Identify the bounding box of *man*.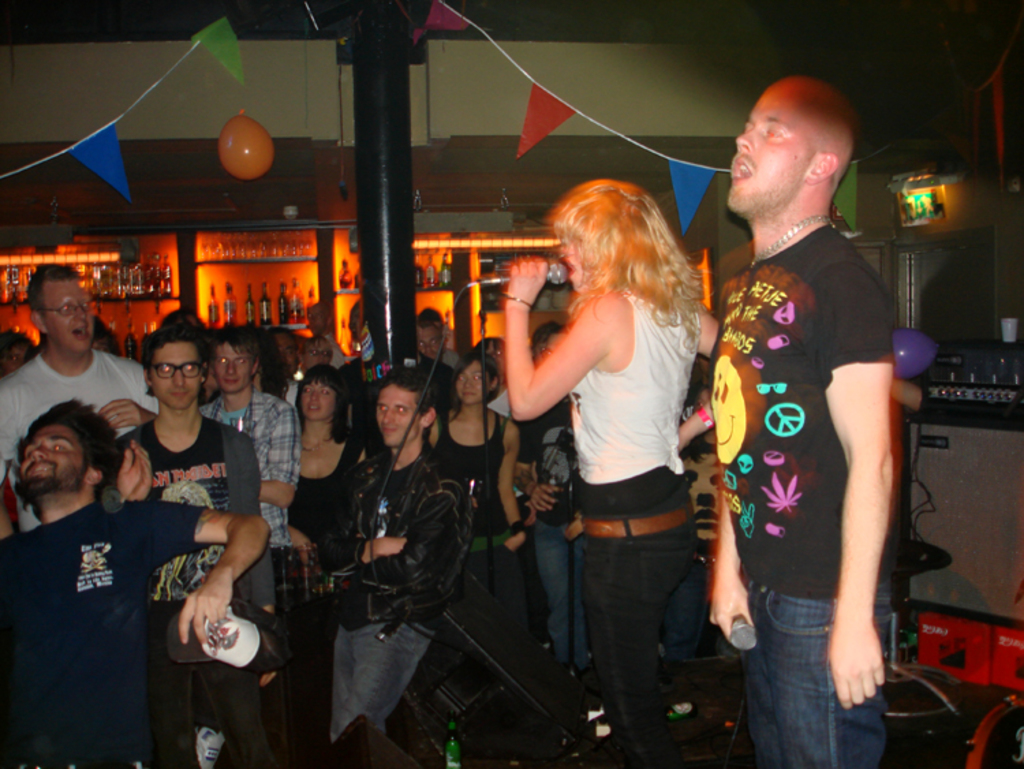
bbox=(198, 326, 307, 621).
